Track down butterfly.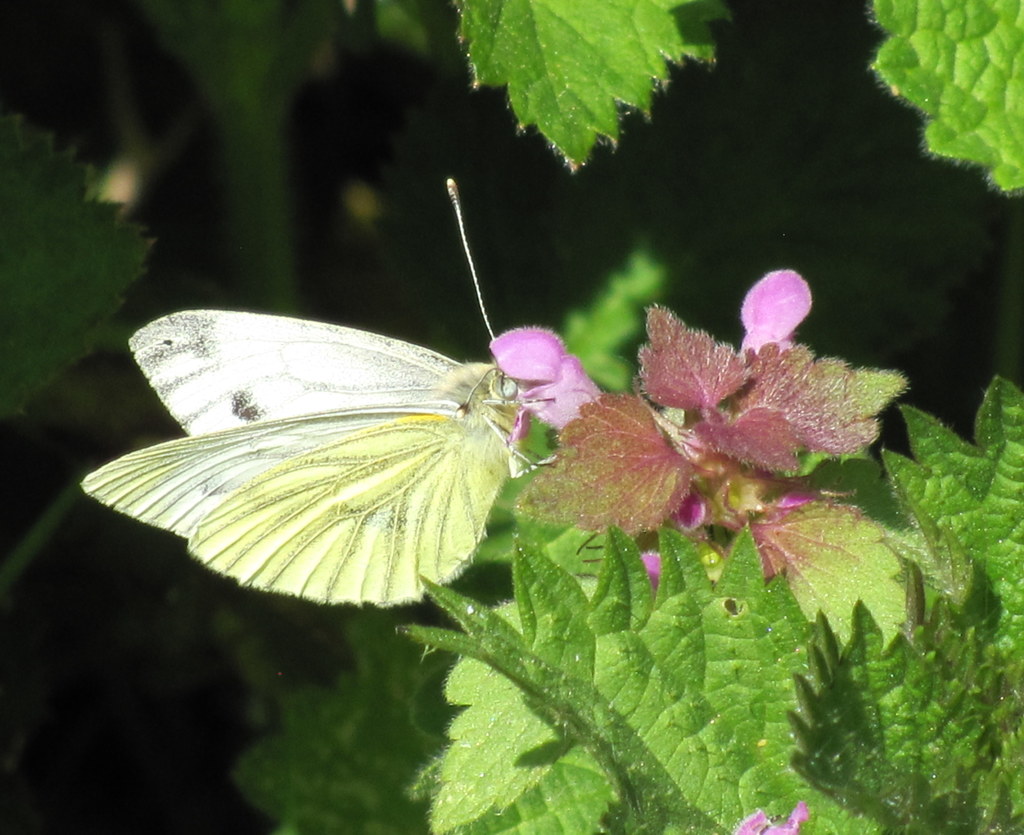
Tracked to l=77, t=179, r=618, b=611.
